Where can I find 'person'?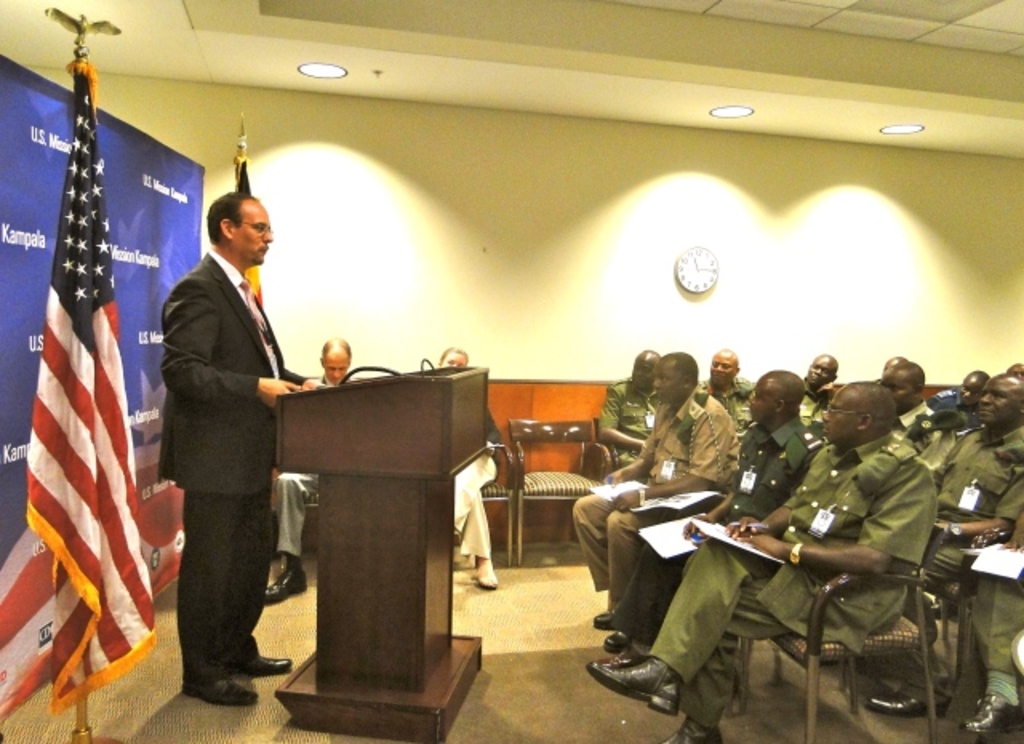
You can find it at select_region(600, 344, 675, 467).
